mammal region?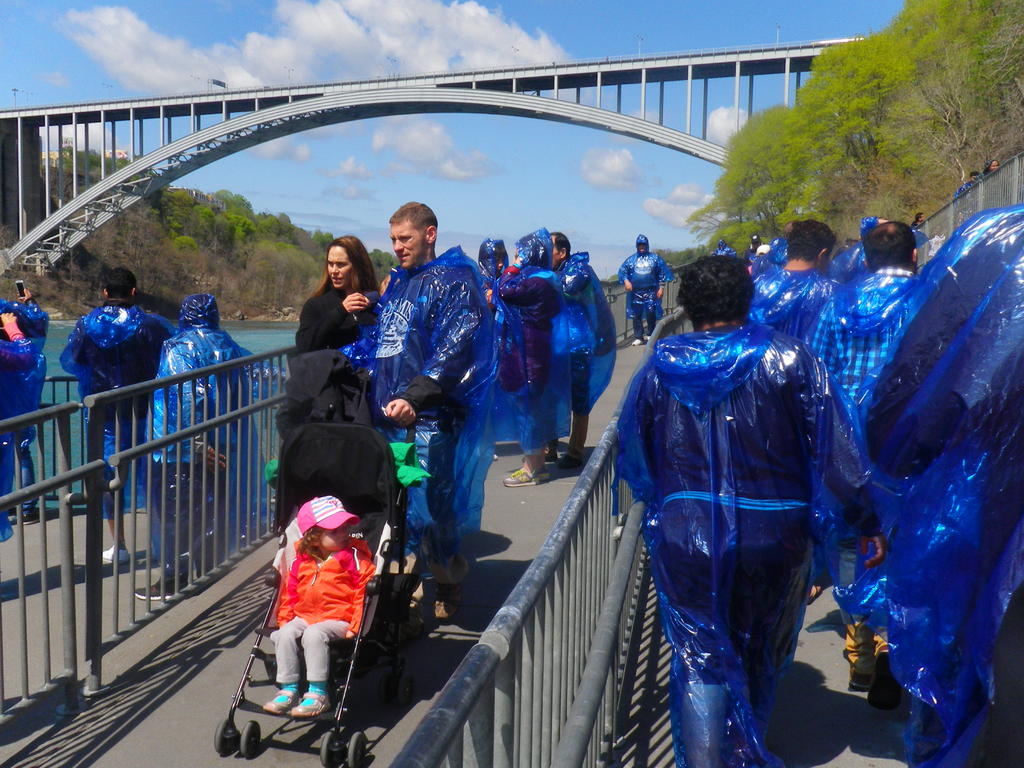
(x1=346, y1=198, x2=491, y2=615)
